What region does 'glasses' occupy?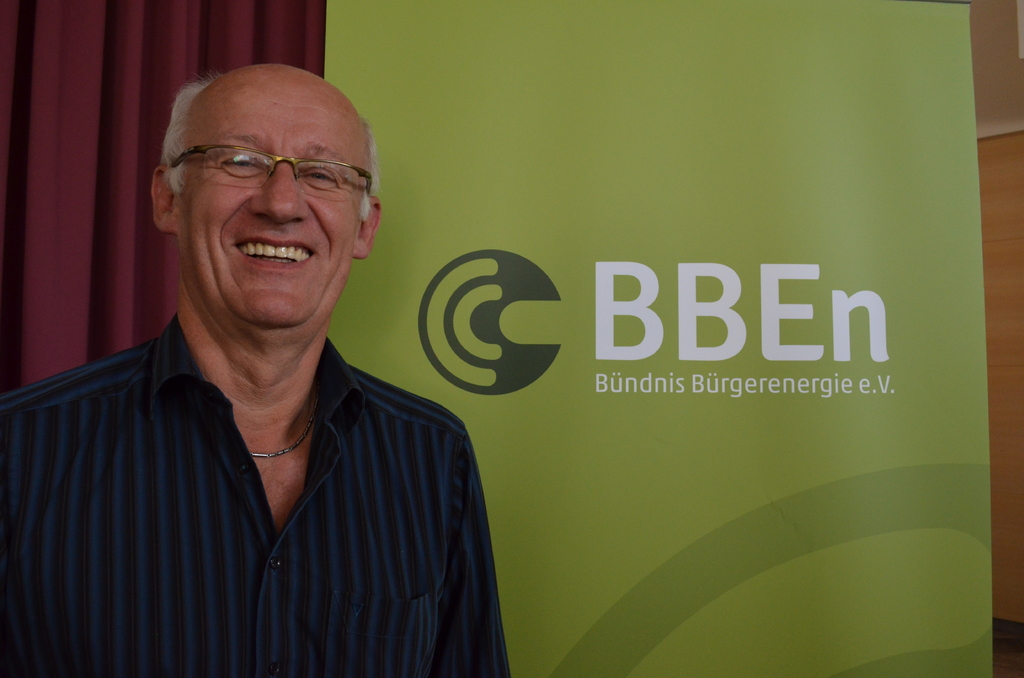
[x1=156, y1=133, x2=363, y2=204].
